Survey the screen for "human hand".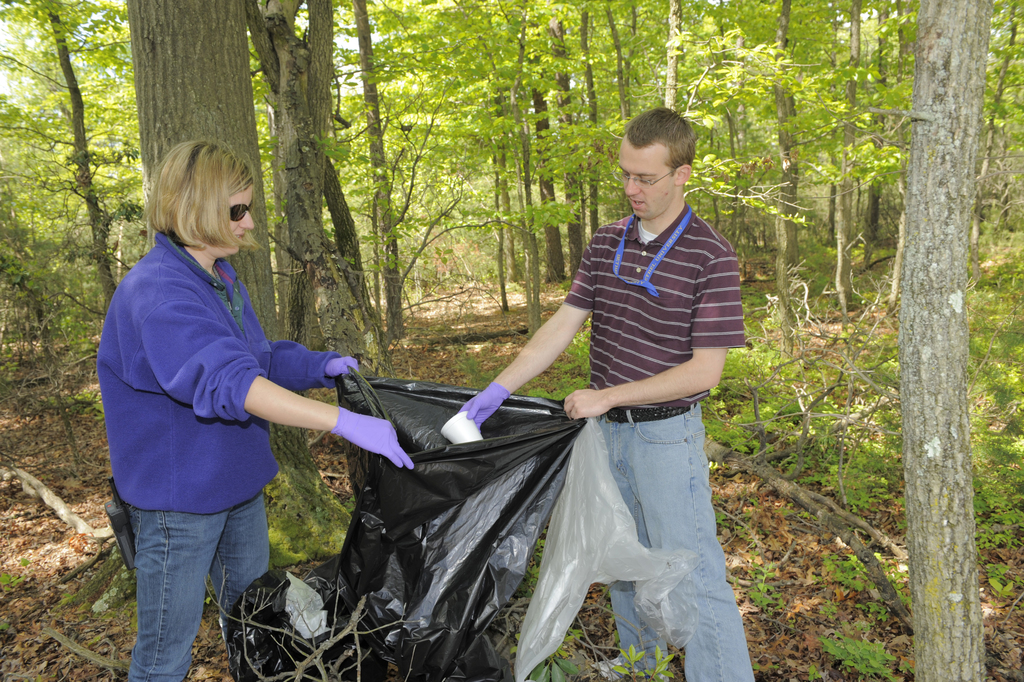
Survey found: (left=435, top=387, right=514, bottom=450).
